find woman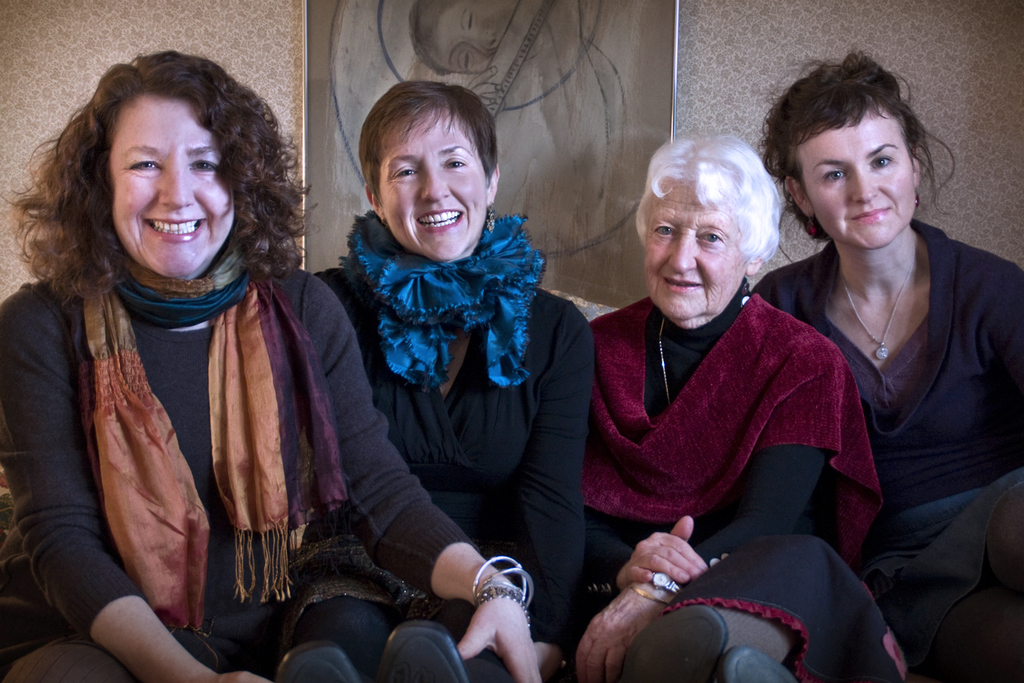
pyautogui.locateOnScreen(588, 131, 888, 682)
